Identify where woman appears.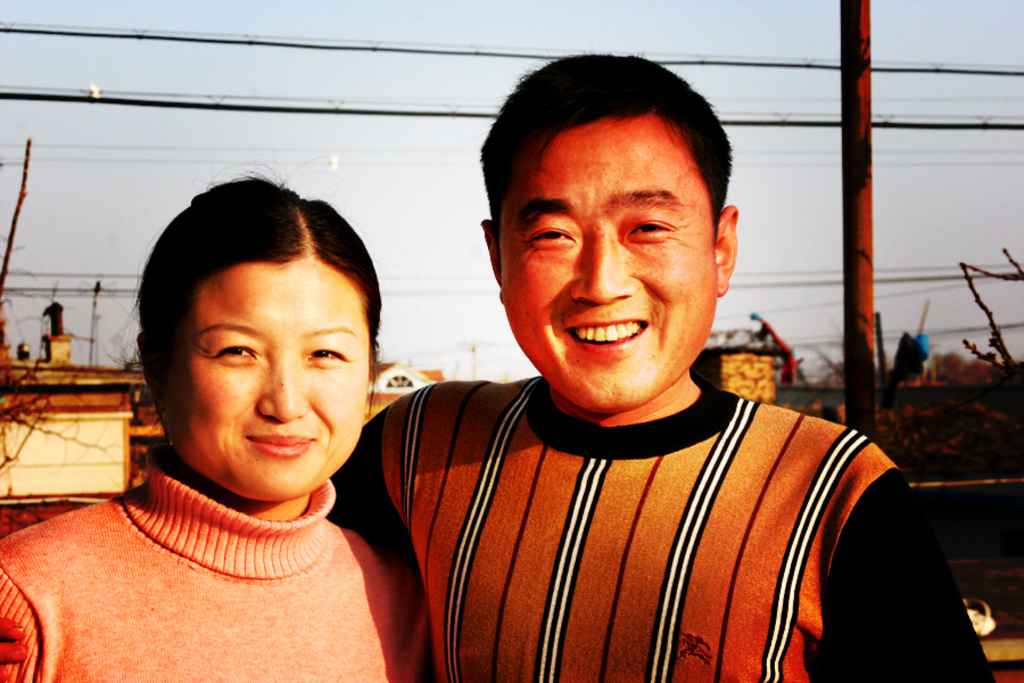
Appears at 15:153:499:674.
